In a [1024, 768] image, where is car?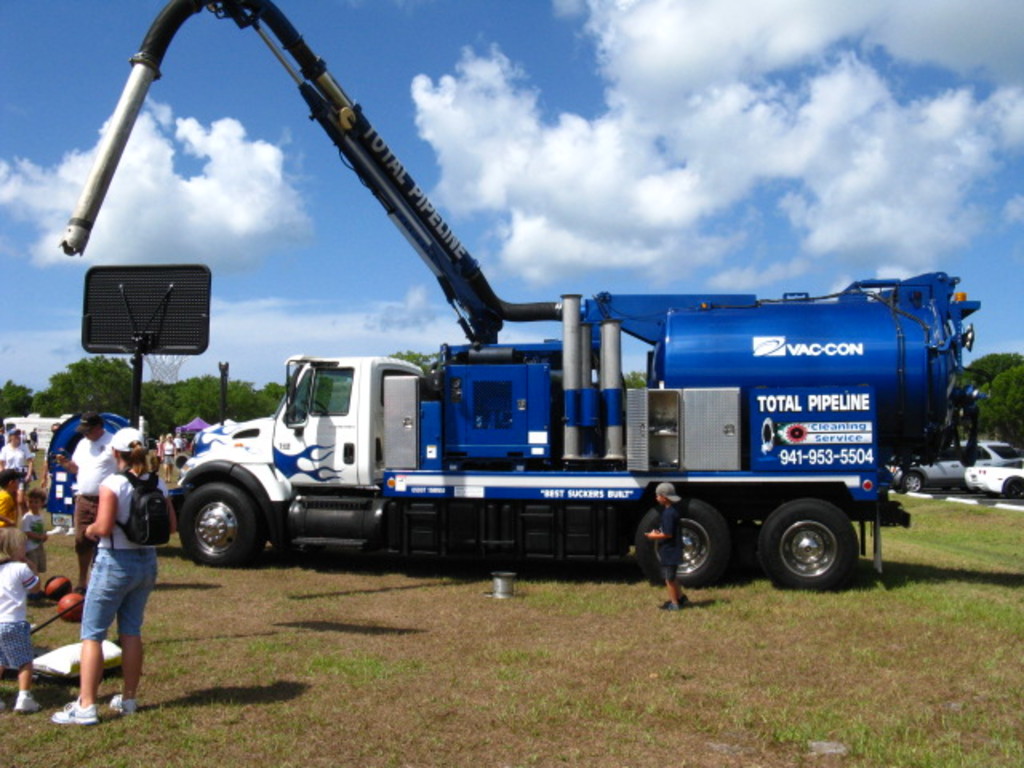
select_region(965, 459, 1022, 501).
